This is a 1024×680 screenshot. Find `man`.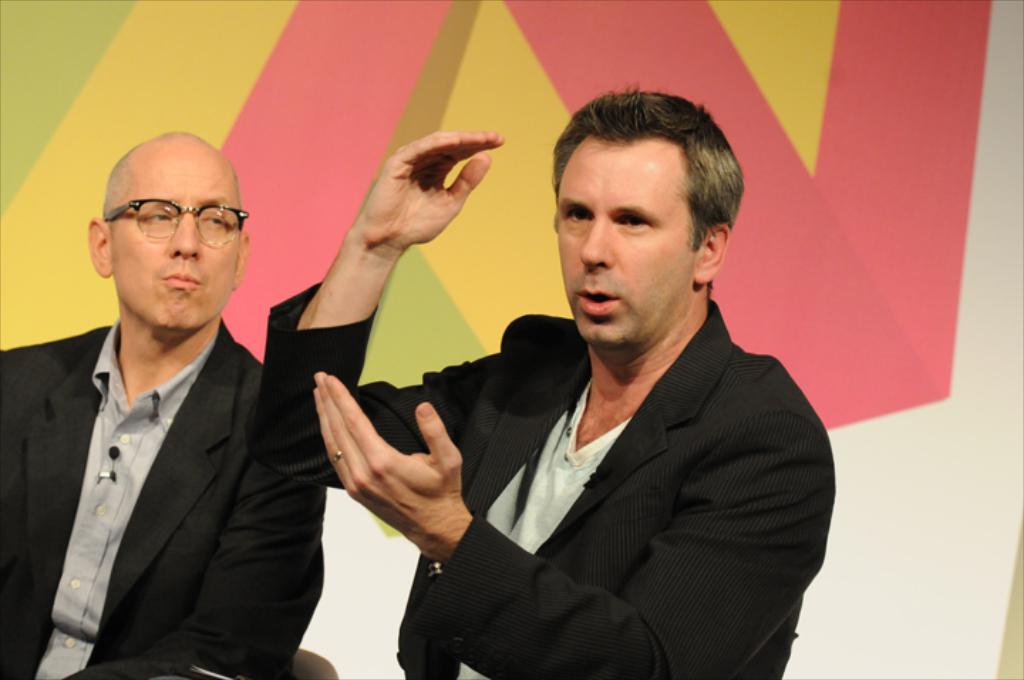
Bounding box: (left=274, top=84, right=833, bottom=679).
